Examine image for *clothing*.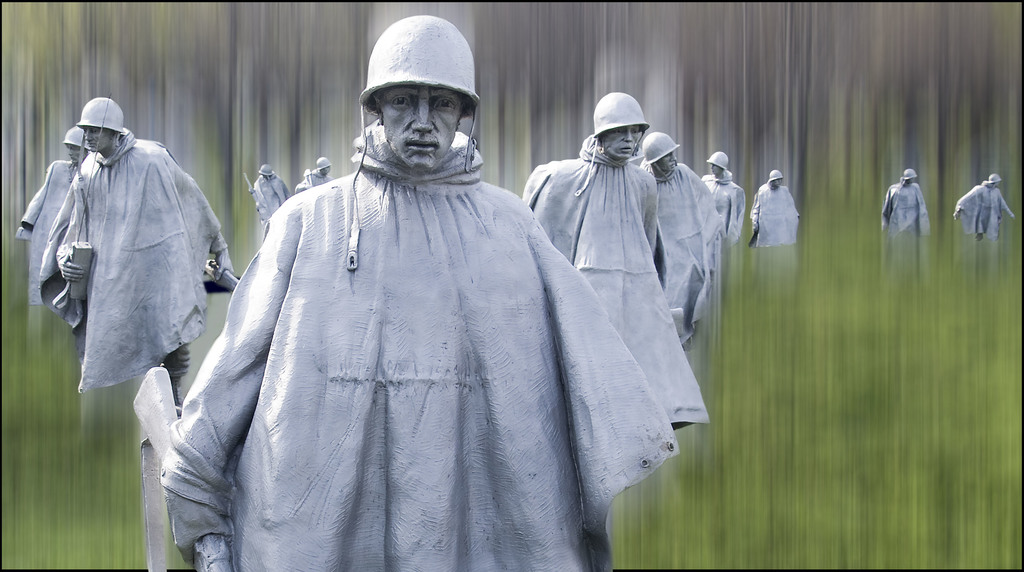
Examination result: l=252, t=172, r=291, b=223.
